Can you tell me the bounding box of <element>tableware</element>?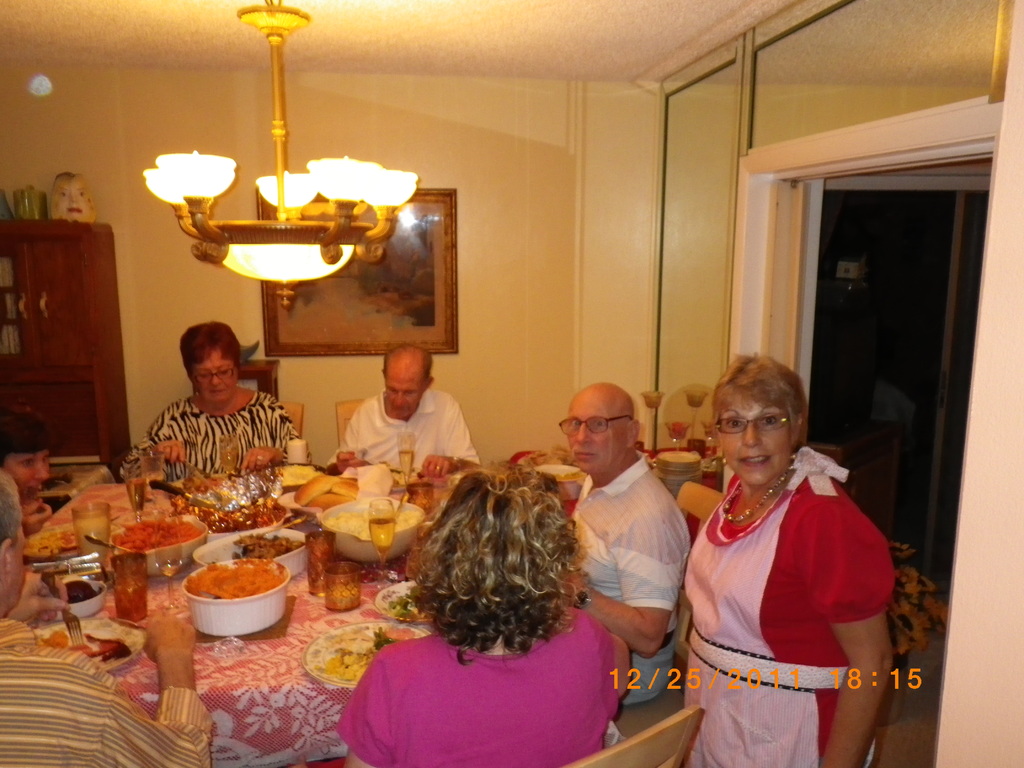
region(324, 495, 431, 570).
